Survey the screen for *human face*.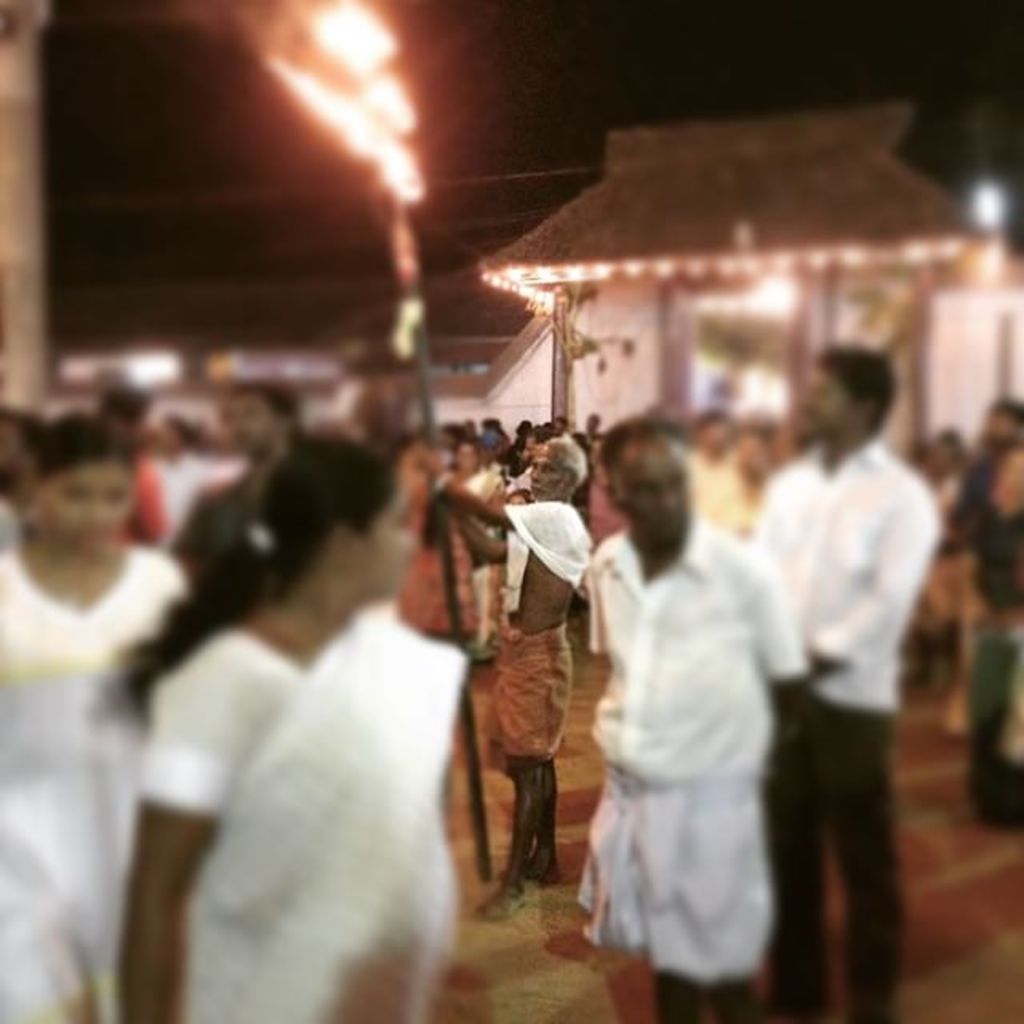
Survey found: (left=224, top=392, right=269, bottom=430).
